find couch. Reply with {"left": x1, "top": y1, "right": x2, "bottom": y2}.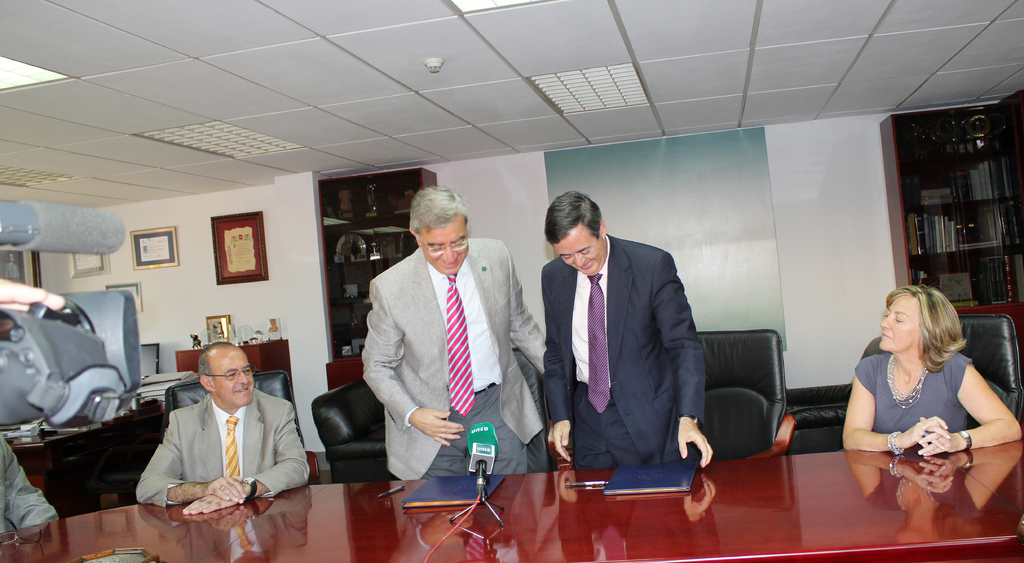
{"left": 956, "top": 313, "right": 1023, "bottom": 420}.
